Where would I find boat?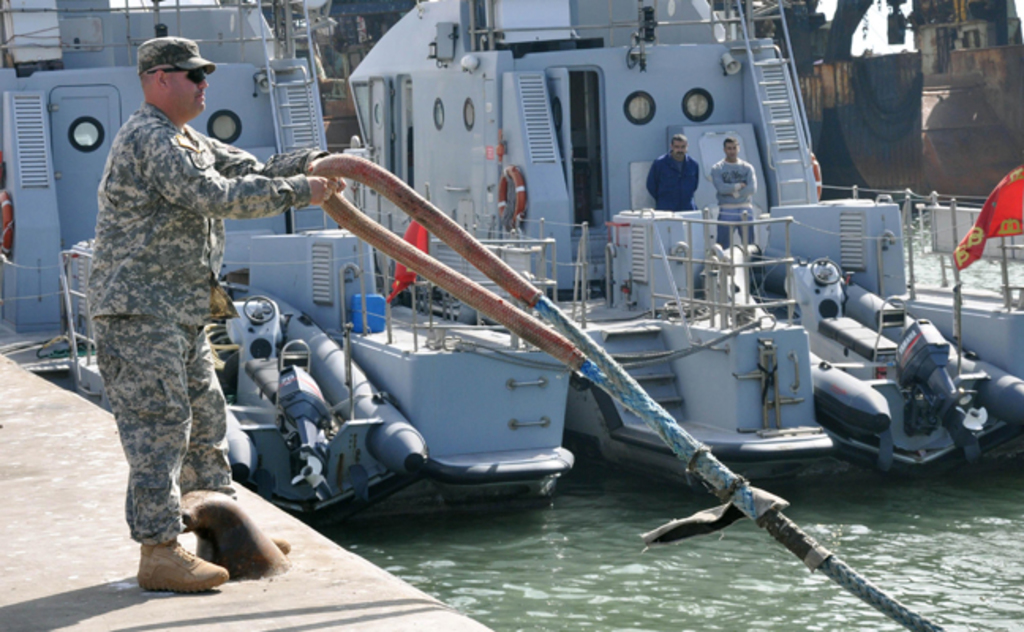
At 0/0/591/483.
